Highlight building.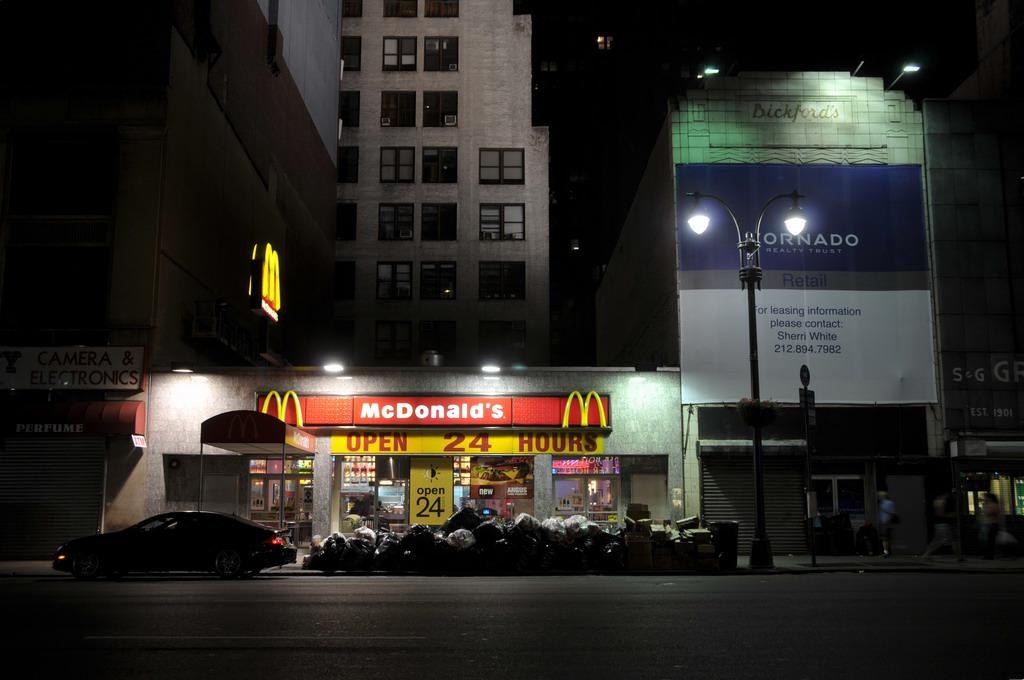
Highlighted region: (920, 97, 1023, 557).
